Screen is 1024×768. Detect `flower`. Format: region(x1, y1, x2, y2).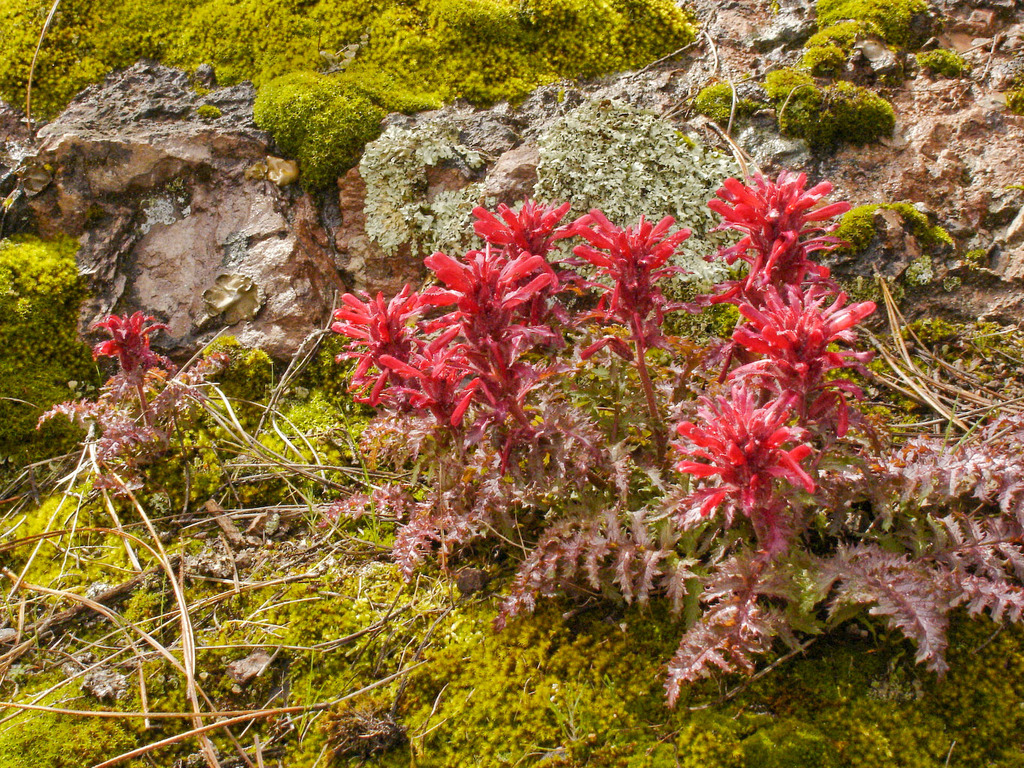
region(415, 248, 545, 356).
